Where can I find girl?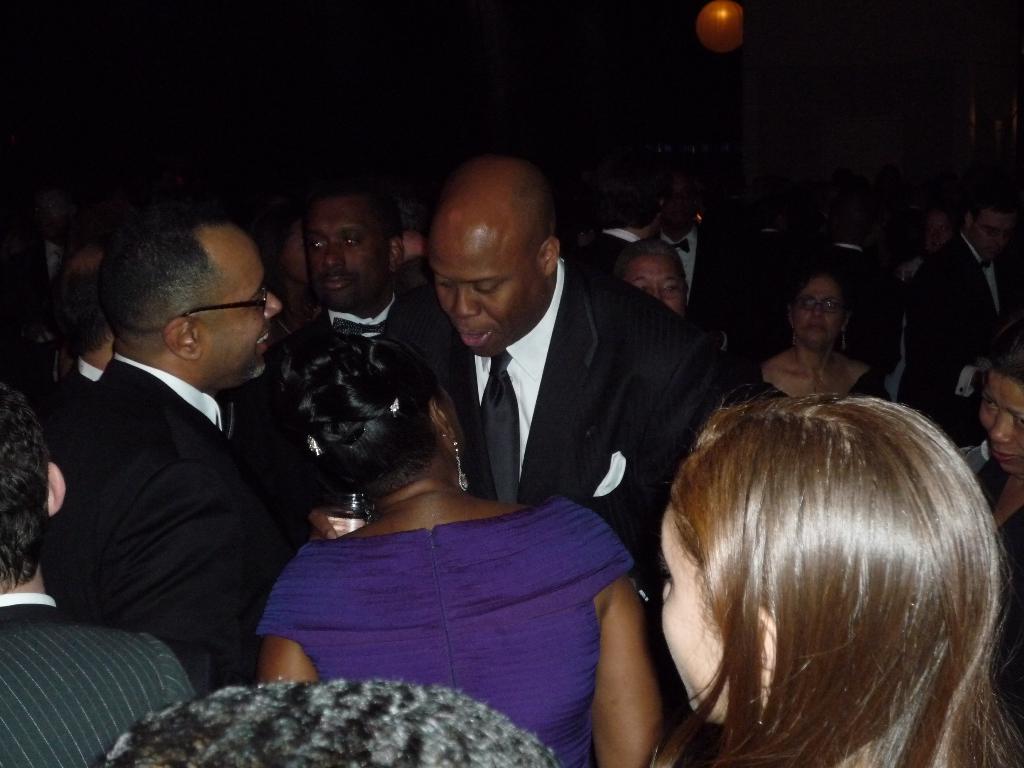
You can find it at region(619, 363, 1019, 767).
